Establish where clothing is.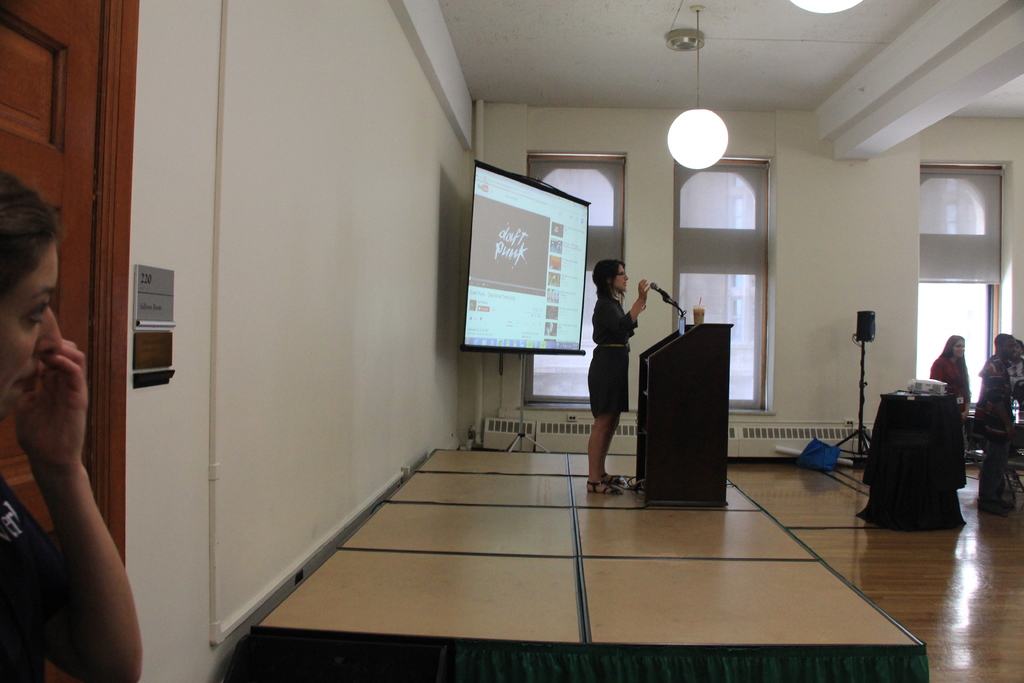
Established at pyautogui.locateOnScreen(981, 352, 1012, 444).
